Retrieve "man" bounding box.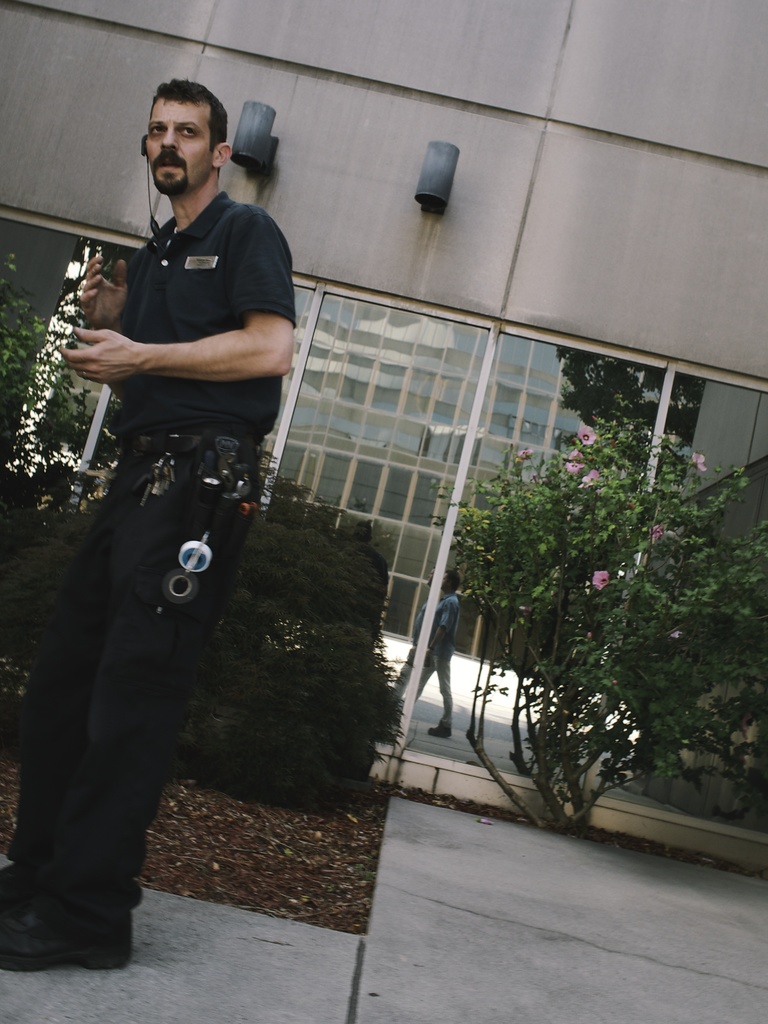
Bounding box: [left=25, top=79, right=327, bottom=934].
